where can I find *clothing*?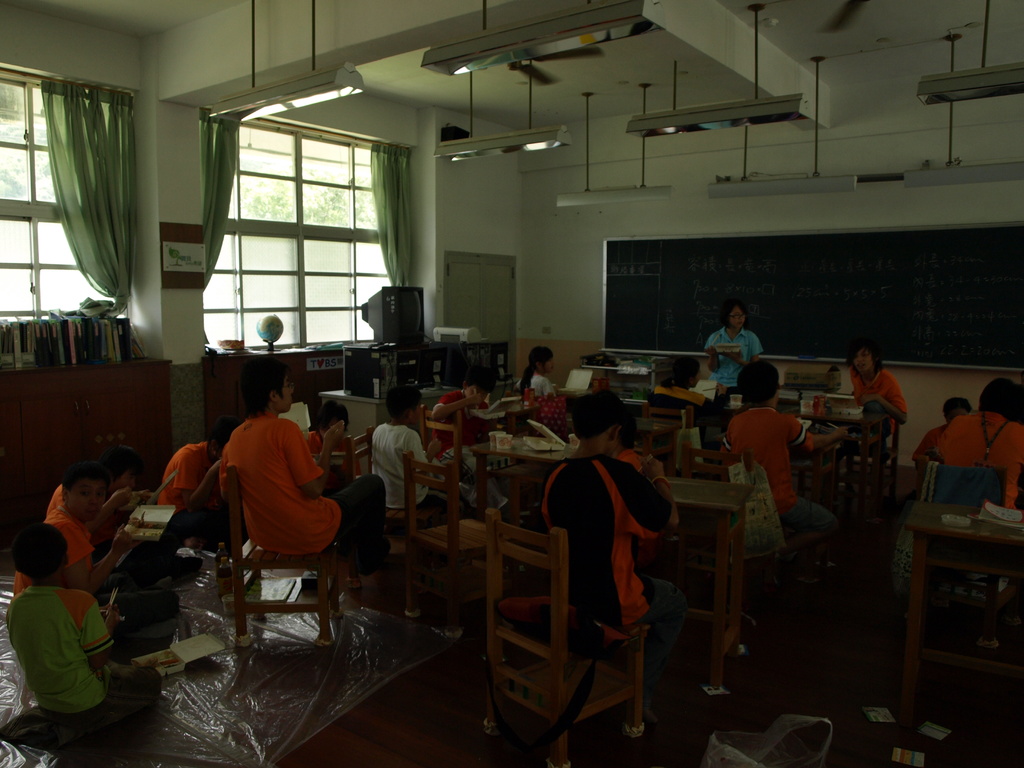
You can find it at <bbox>849, 366, 908, 459</bbox>.
